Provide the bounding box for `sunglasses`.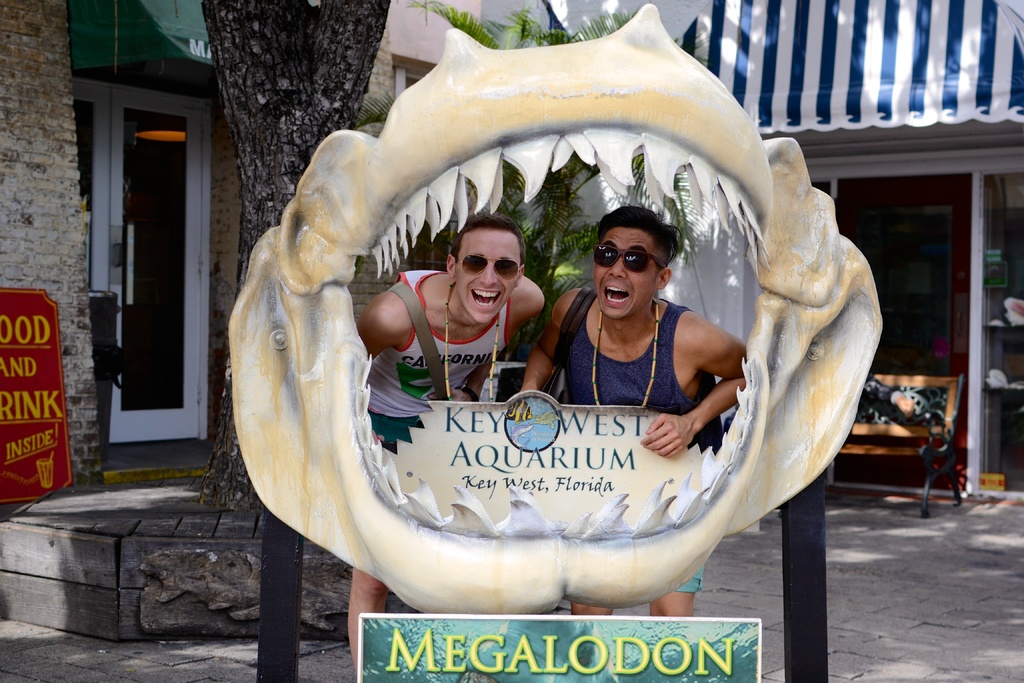
box=[595, 244, 664, 265].
